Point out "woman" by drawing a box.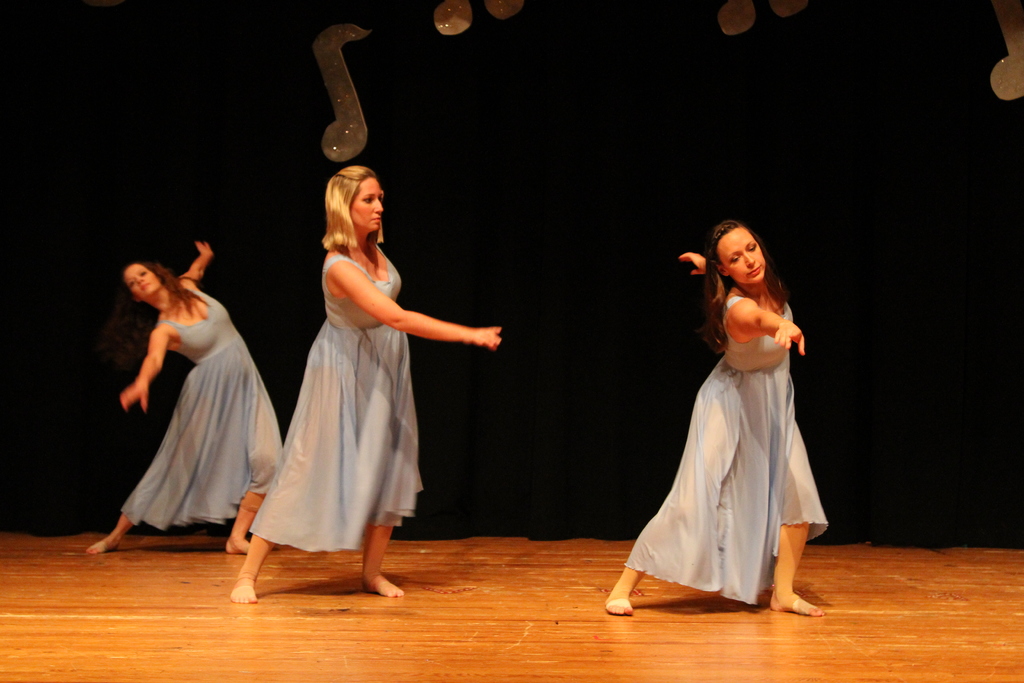
<box>605,219,830,619</box>.
